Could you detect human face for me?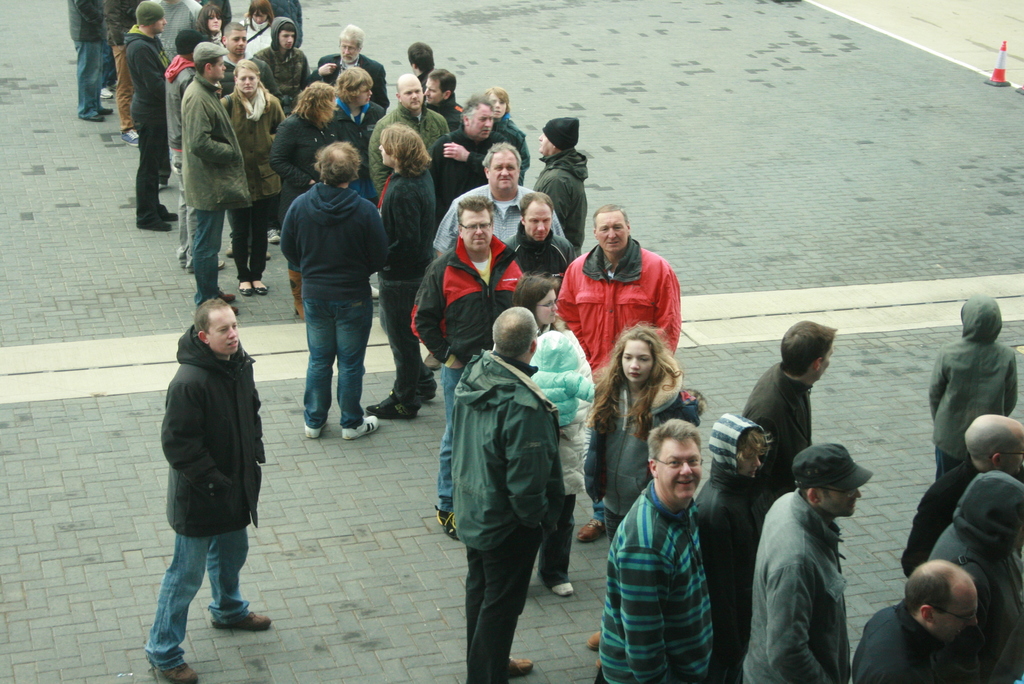
Detection result: [212, 56, 226, 79].
